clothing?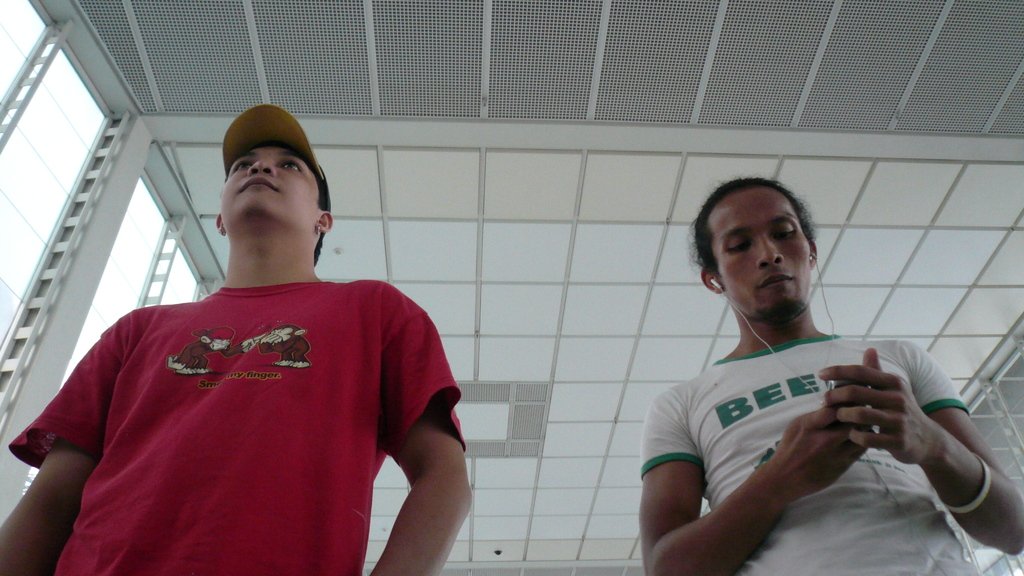
{"x1": 641, "y1": 322, "x2": 985, "y2": 575}
